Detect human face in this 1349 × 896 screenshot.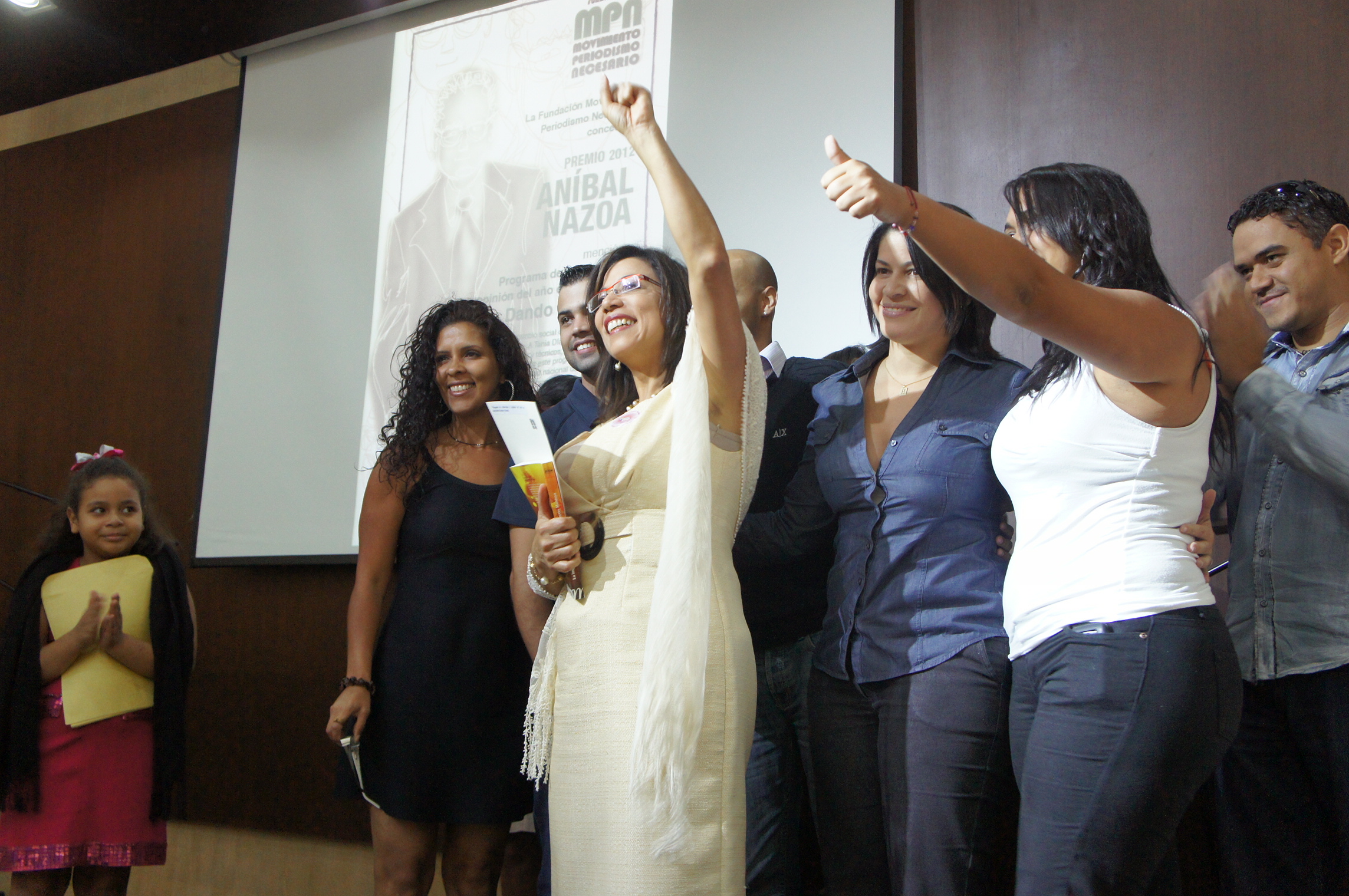
Detection: (left=350, top=150, right=392, bottom=211).
